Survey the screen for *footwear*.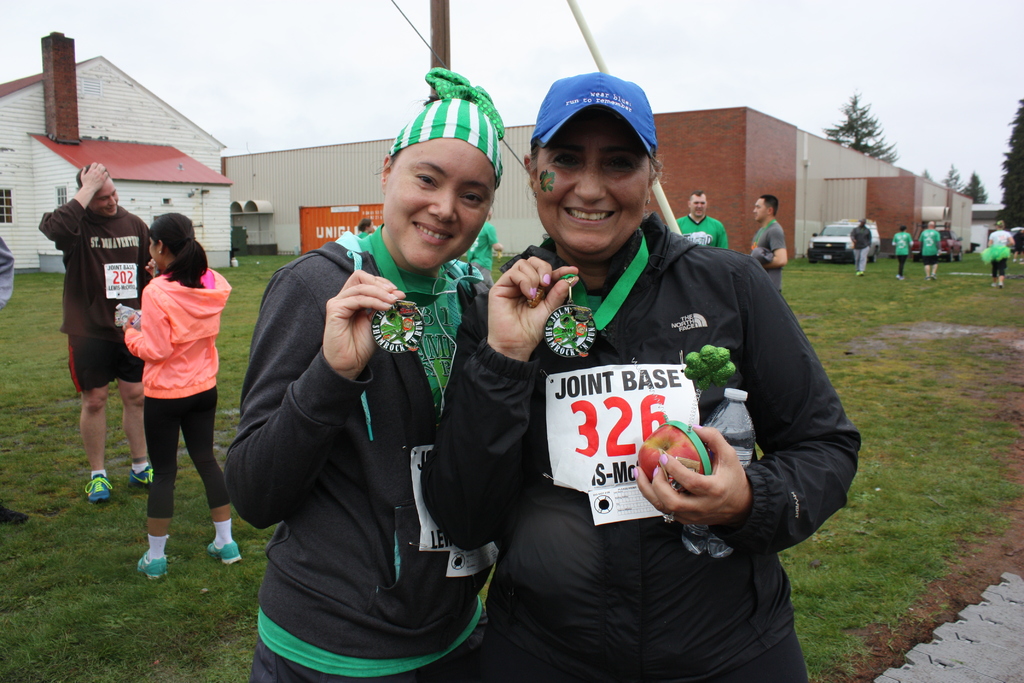
Survey found: (left=127, top=466, right=154, bottom=486).
